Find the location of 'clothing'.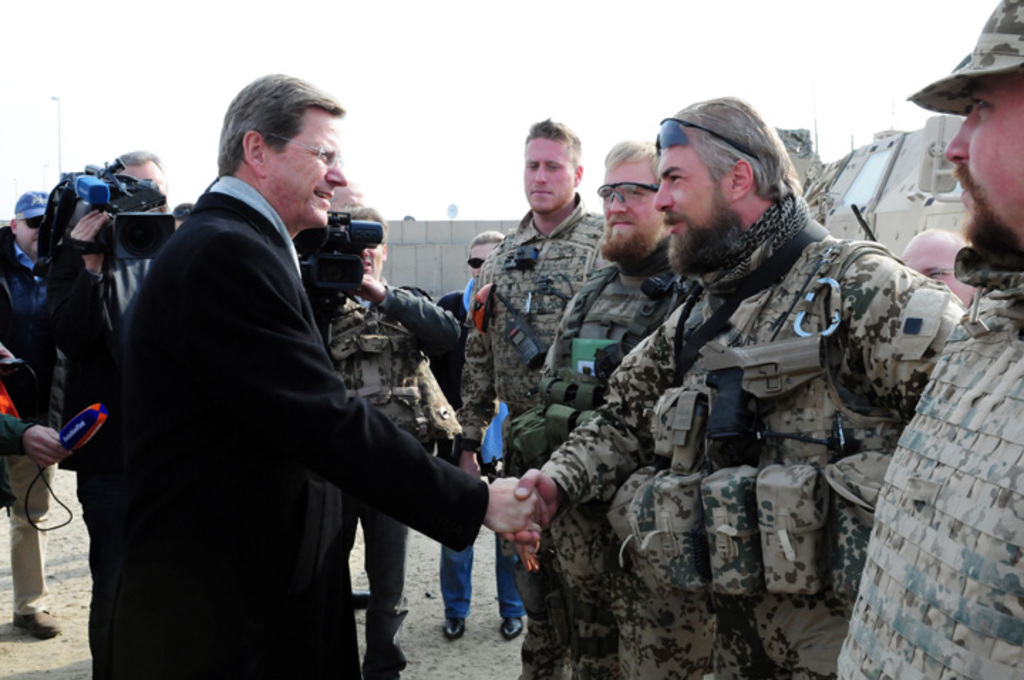
Location: select_region(452, 193, 604, 679).
